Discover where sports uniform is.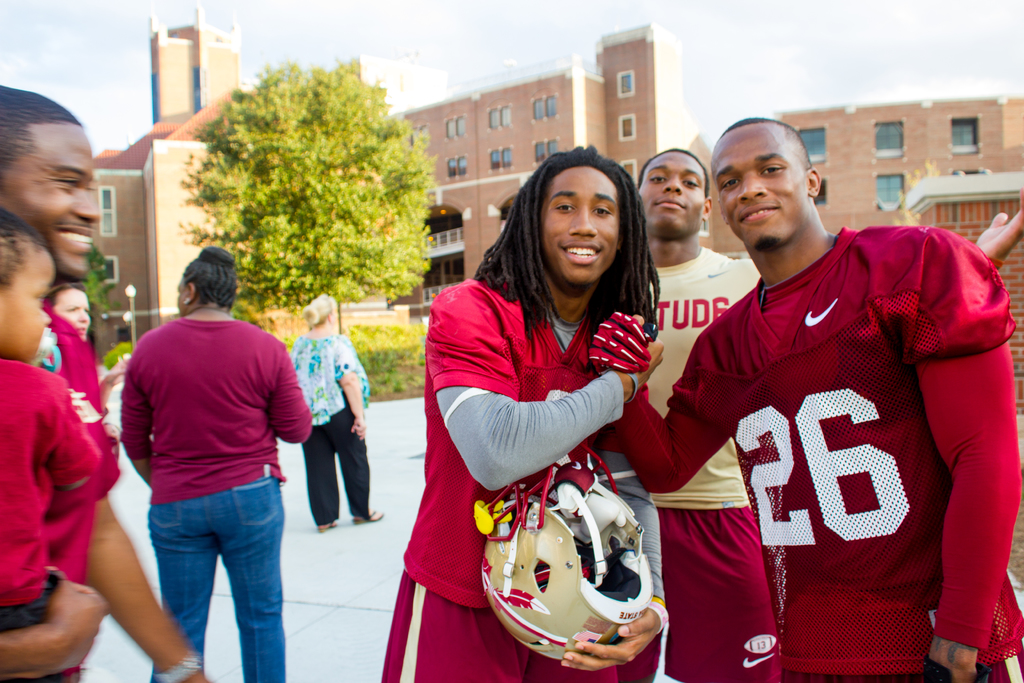
Discovered at x1=623 y1=240 x2=792 y2=682.
